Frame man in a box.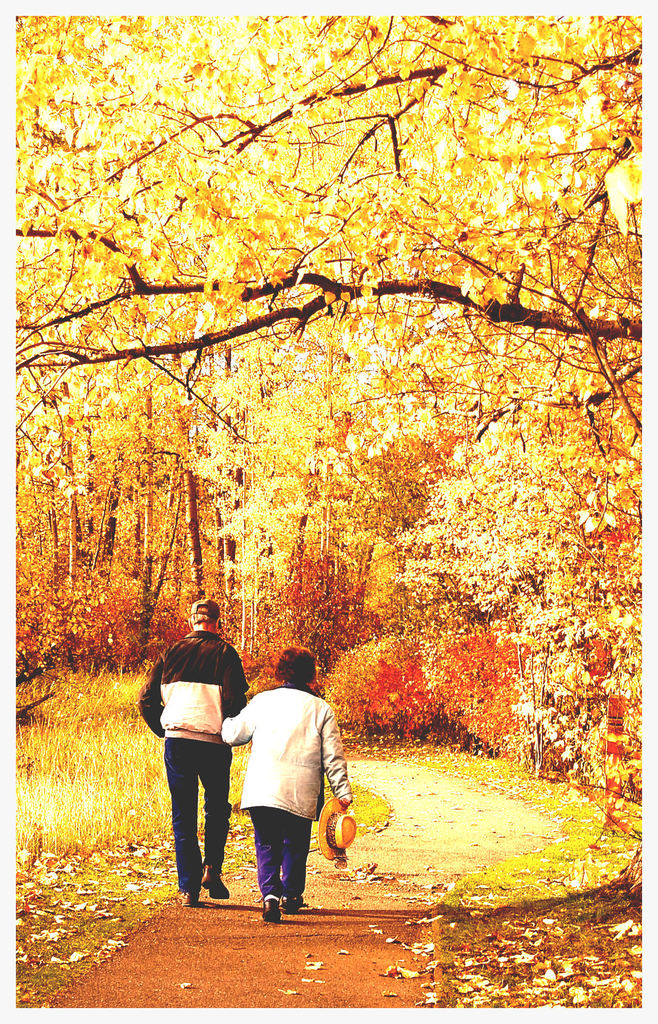
<box>151,613,252,911</box>.
